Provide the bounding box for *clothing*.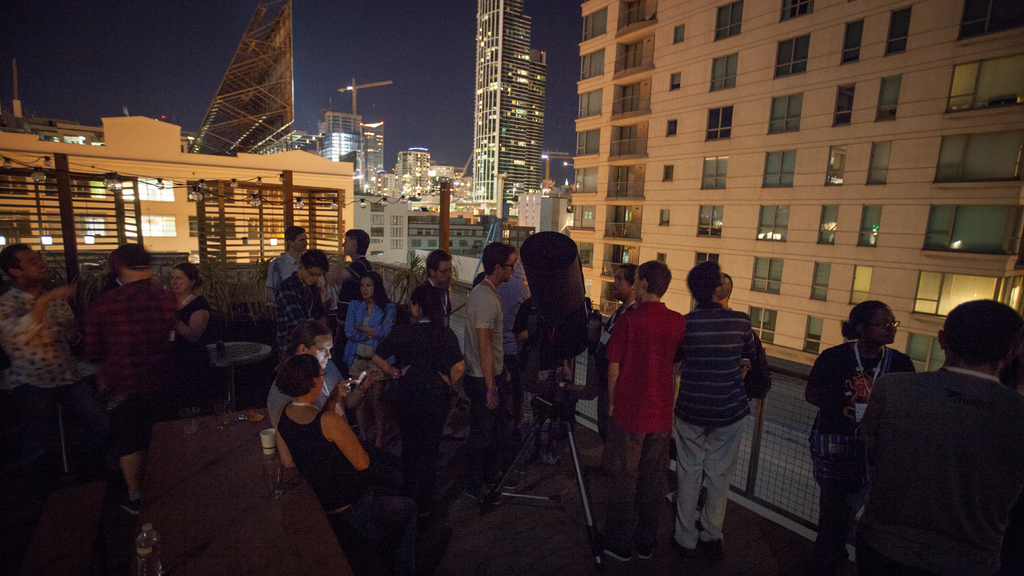
{"x1": 822, "y1": 343, "x2": 919, "y2": 513}.
